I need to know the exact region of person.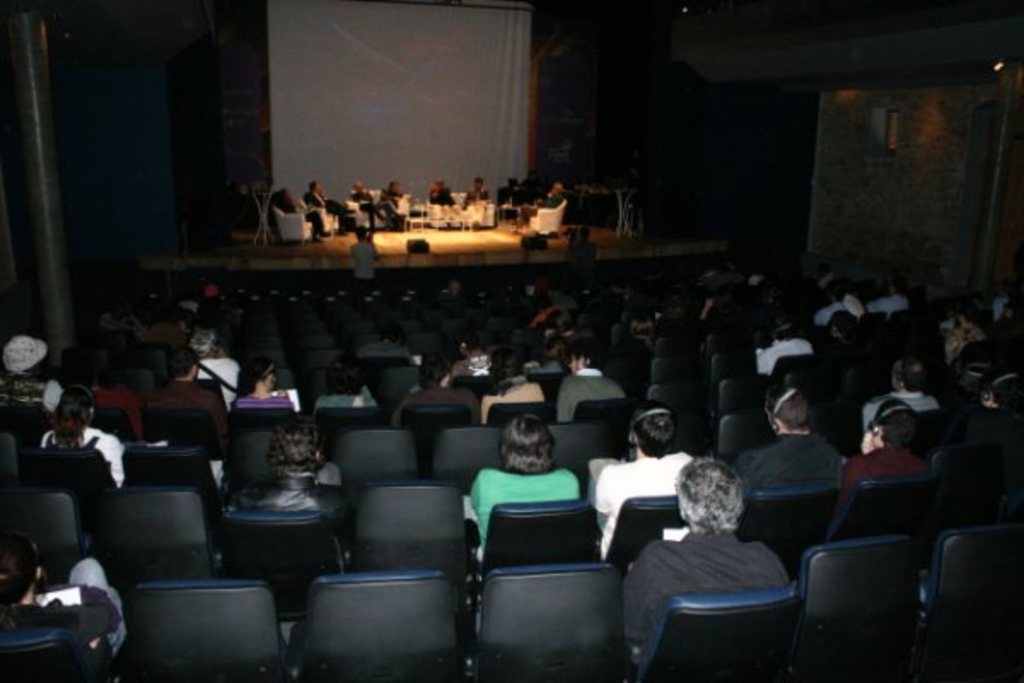
Region: locate(560, 345, 623, 422).
